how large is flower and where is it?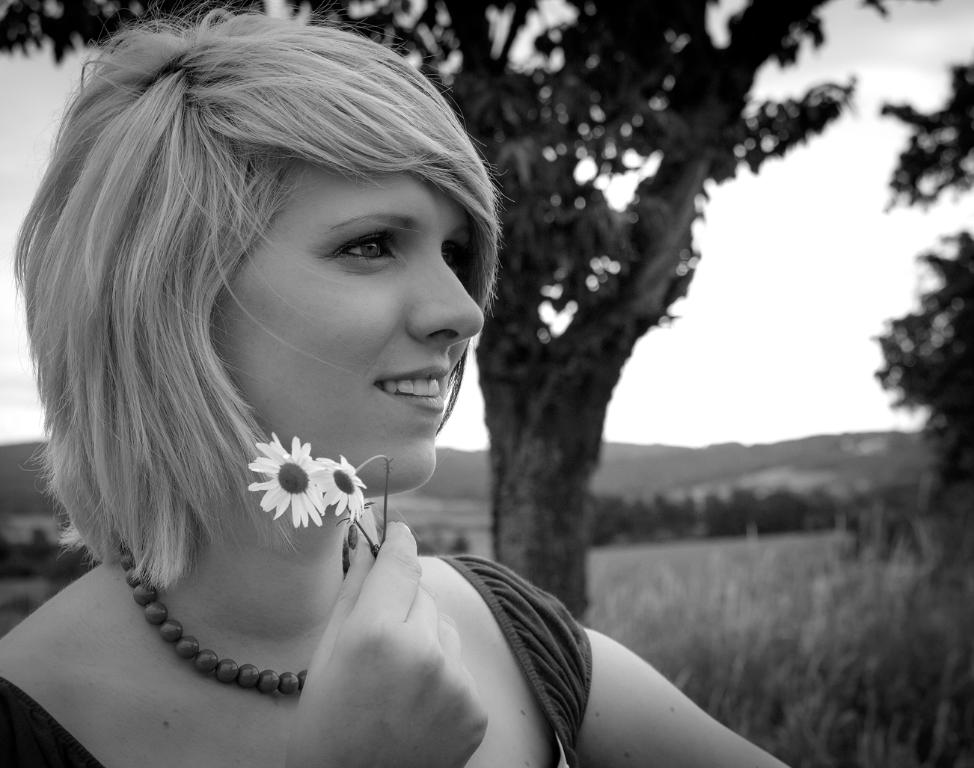
Bounding box: detection(236, 451, 349, 536).
